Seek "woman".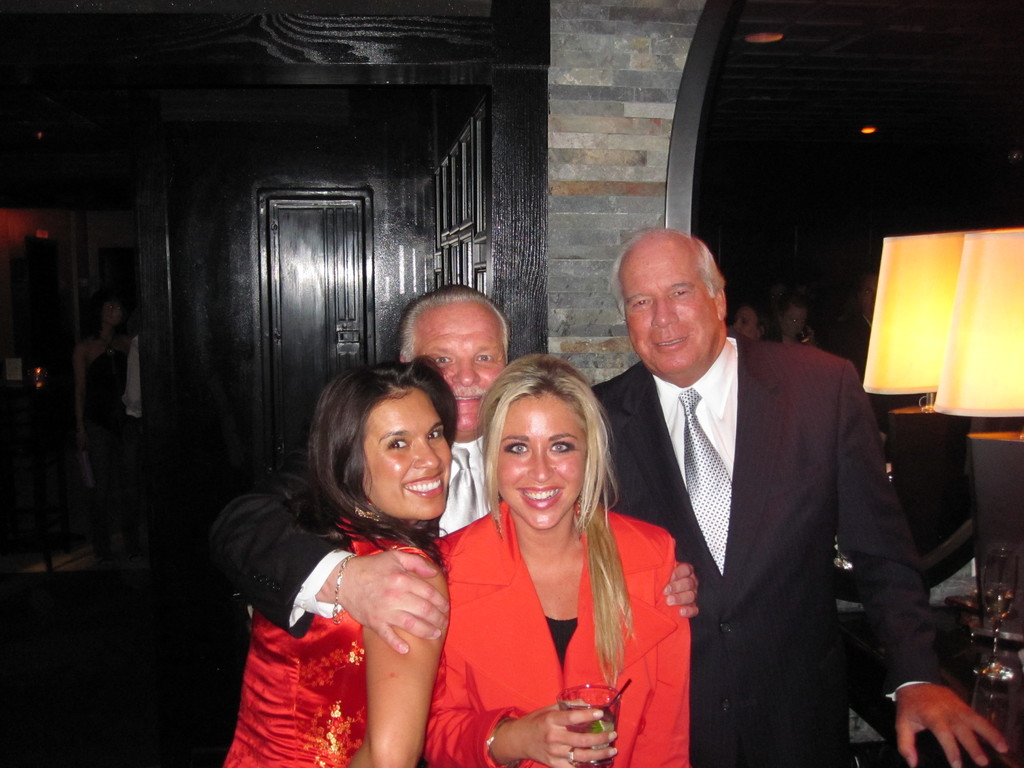
bbox=(214, 348, 463, 767).
